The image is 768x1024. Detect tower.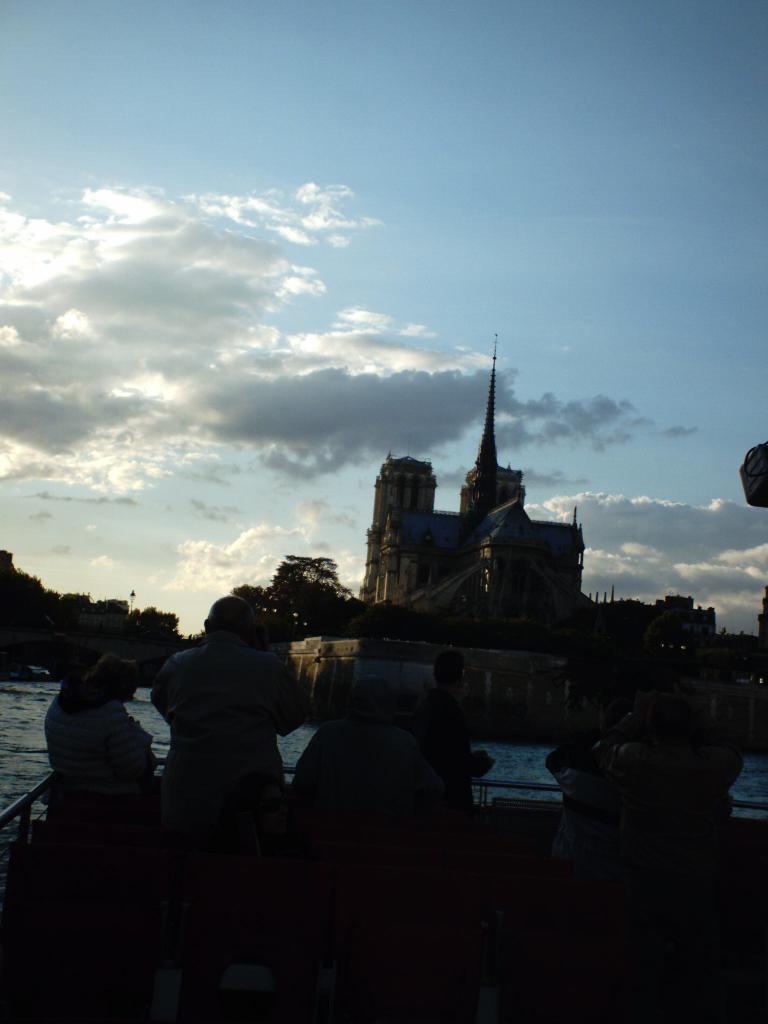
Detection: 352/367/589/590.
